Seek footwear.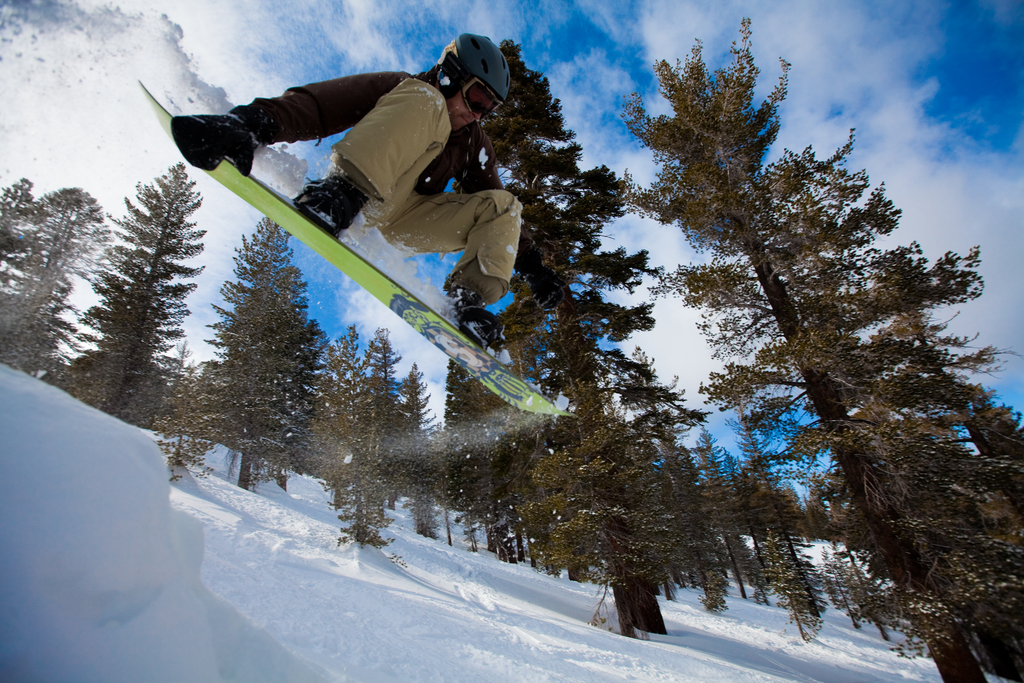
440,283,499,365.
